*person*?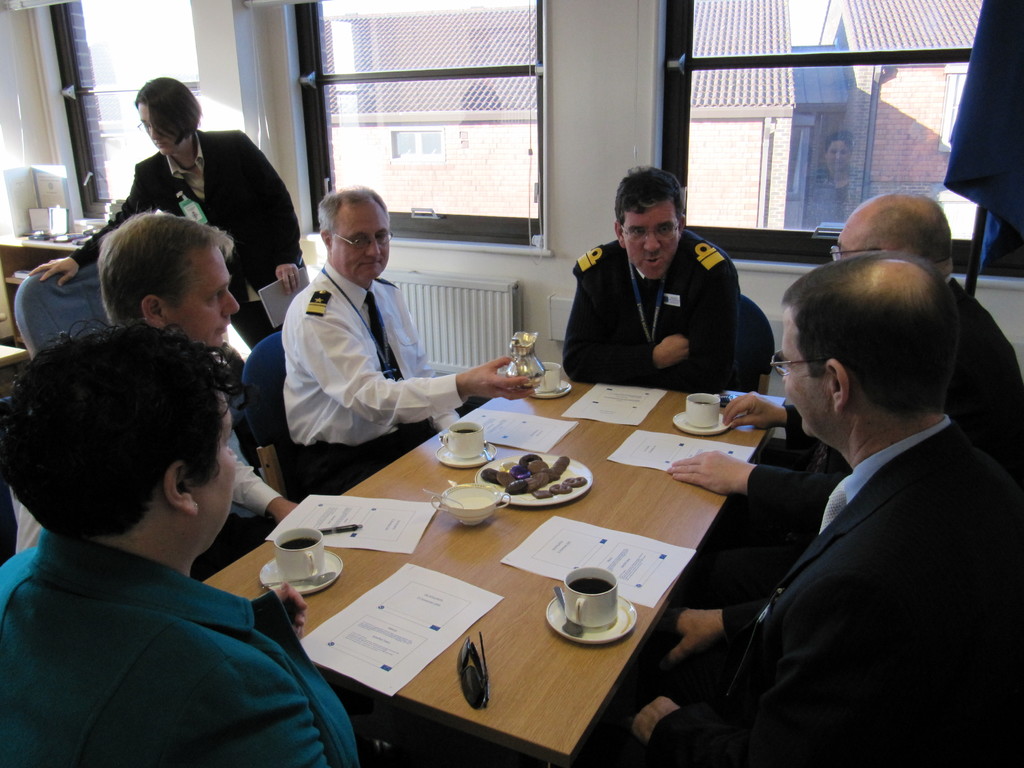
<bbox>665, 189, 1023, 514</bbox>
